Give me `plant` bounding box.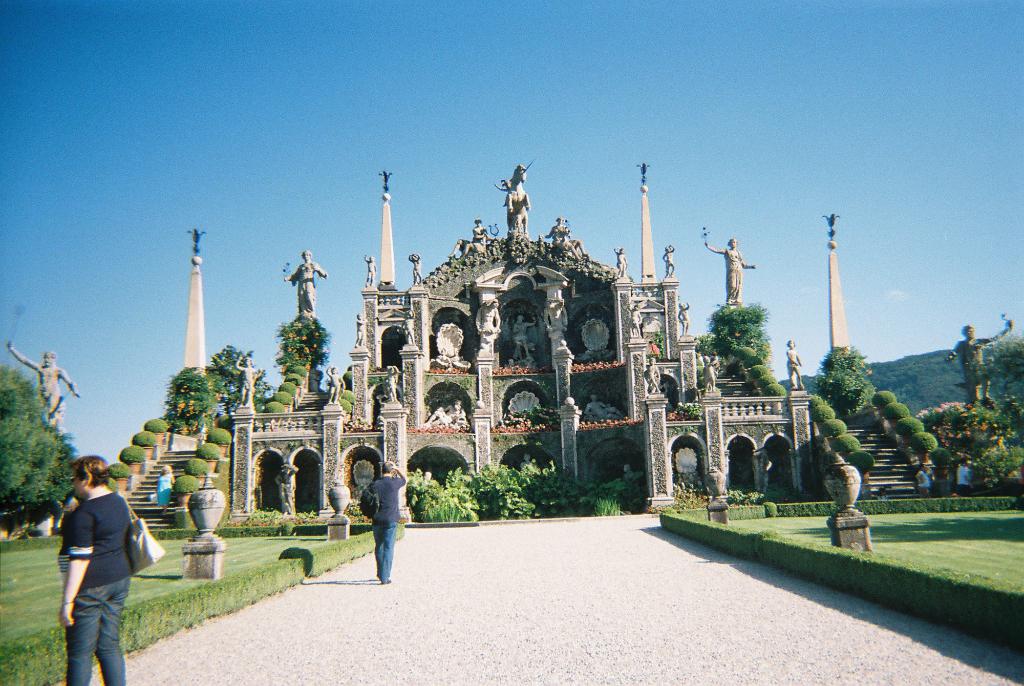
{"x1": 177, "y1": 475, "x2": 197, "y2": 496}.
